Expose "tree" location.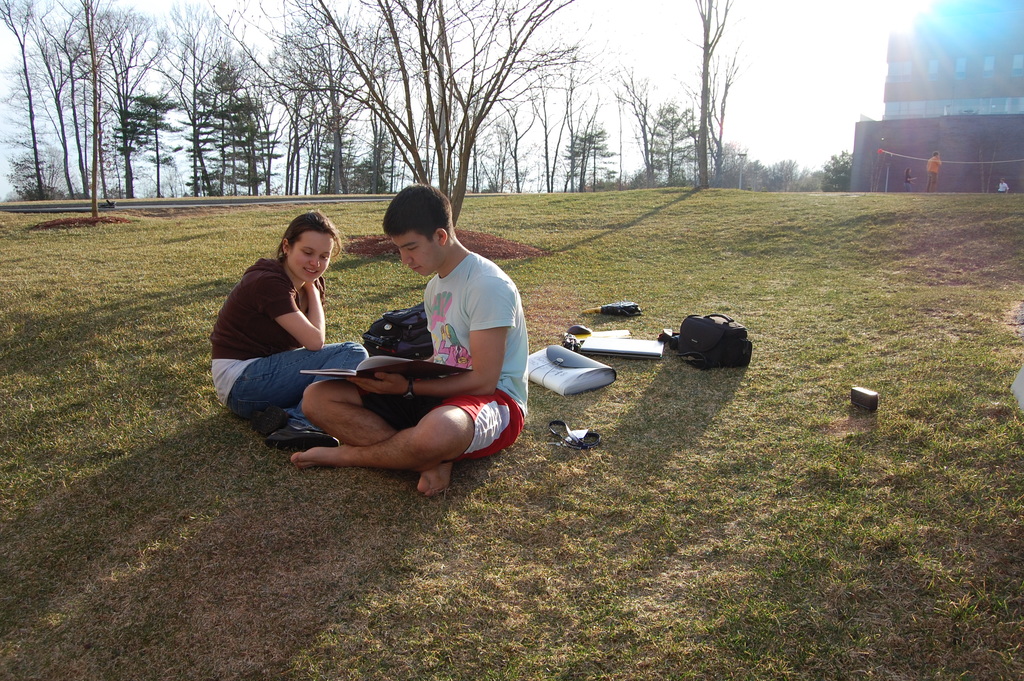
Exposed at bbox(207, 76, 269, 193).
